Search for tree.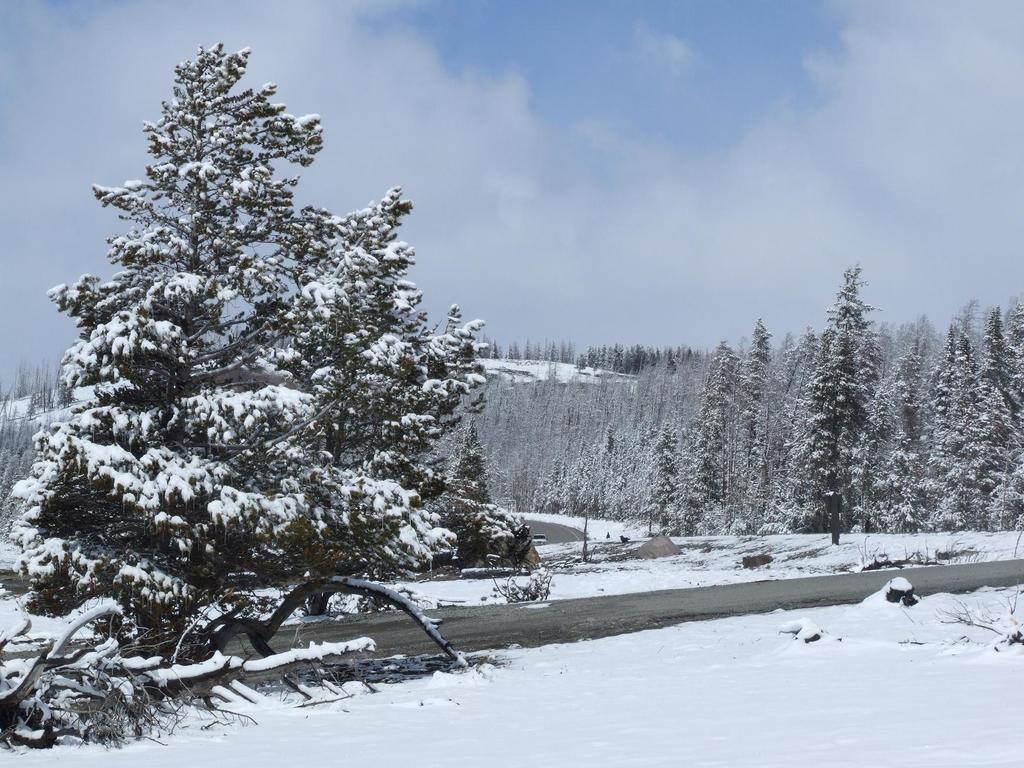
Found at 0:43:529:646.
